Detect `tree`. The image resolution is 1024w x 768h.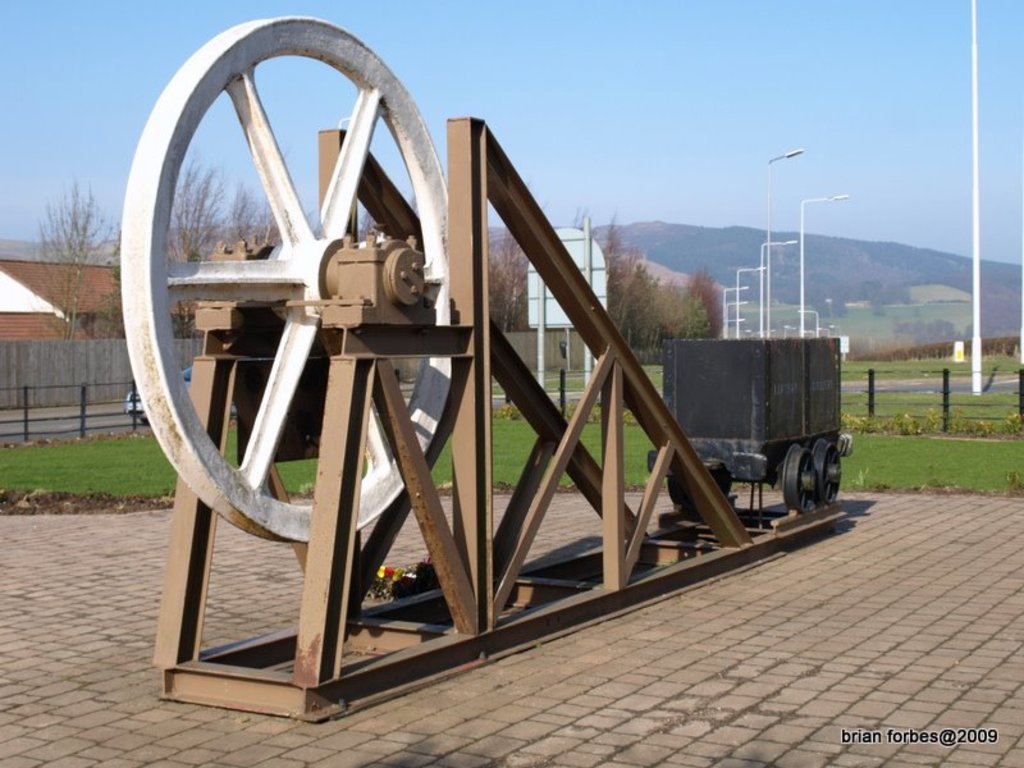
40:174:114:342.
